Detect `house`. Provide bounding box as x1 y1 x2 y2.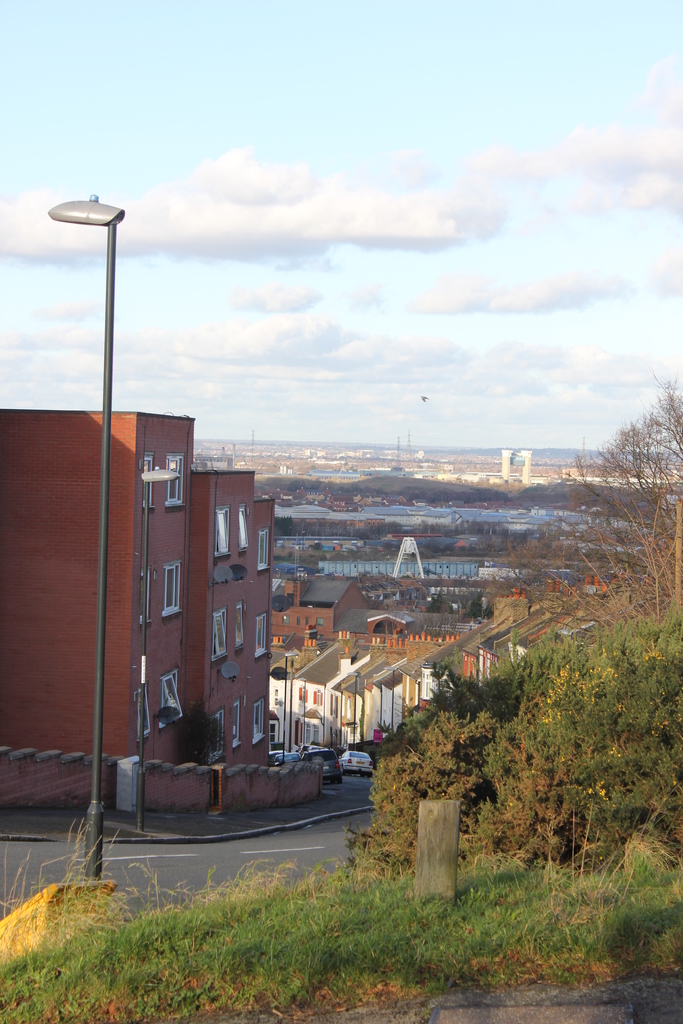
265 566 517 750.
